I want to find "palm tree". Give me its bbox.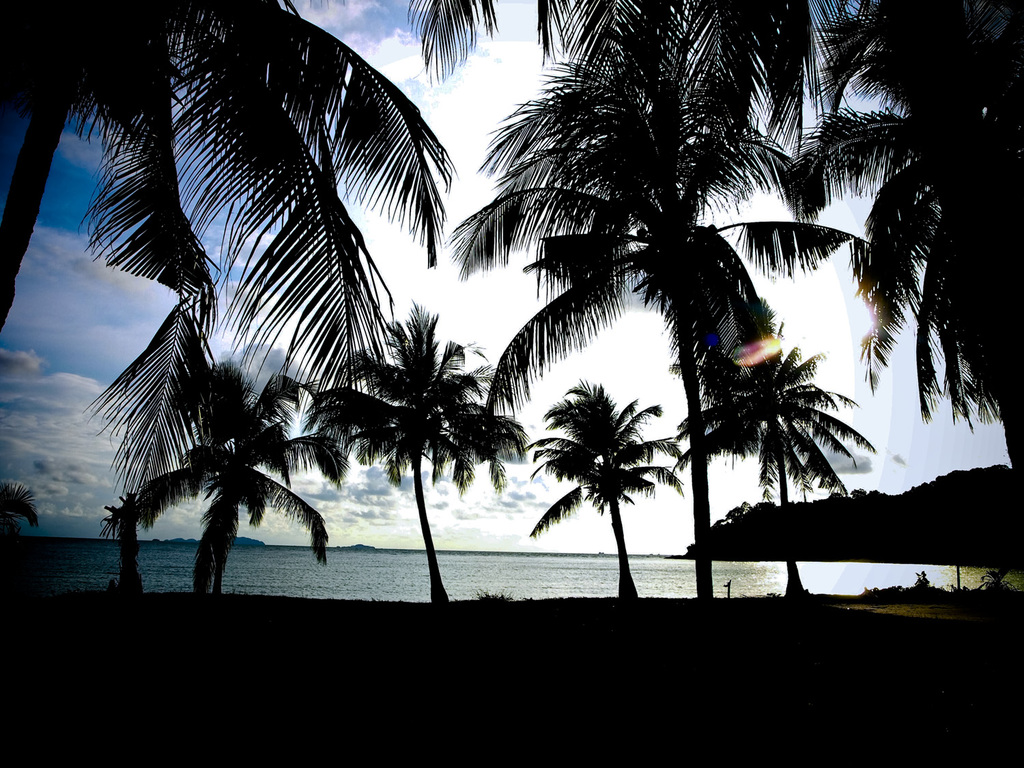
box(595, 0, 824, 265).
